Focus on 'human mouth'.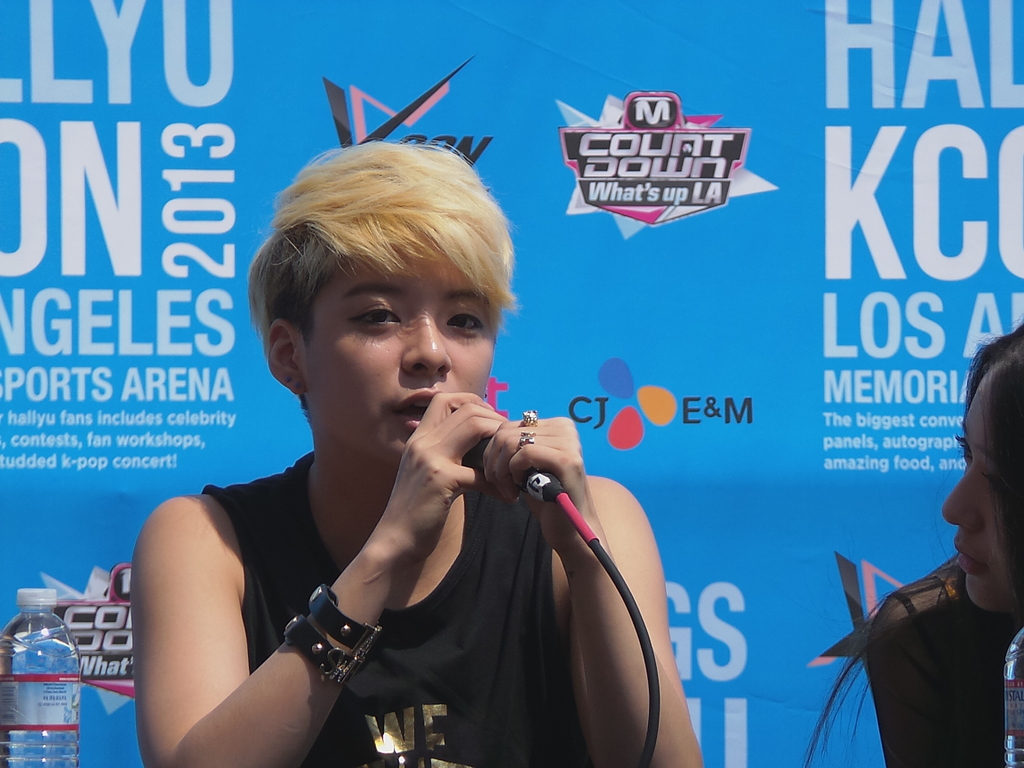
Focused at [left=952, top=540, right=983, bottom=584].
